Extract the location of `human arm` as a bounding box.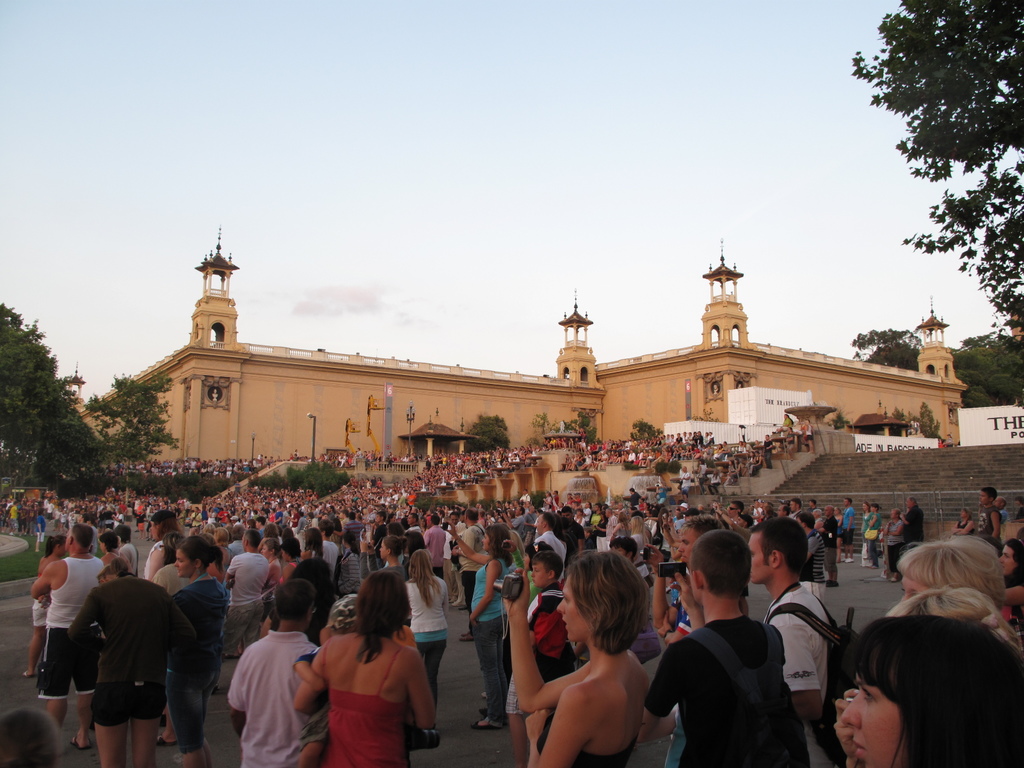
(165,590,201,653).
